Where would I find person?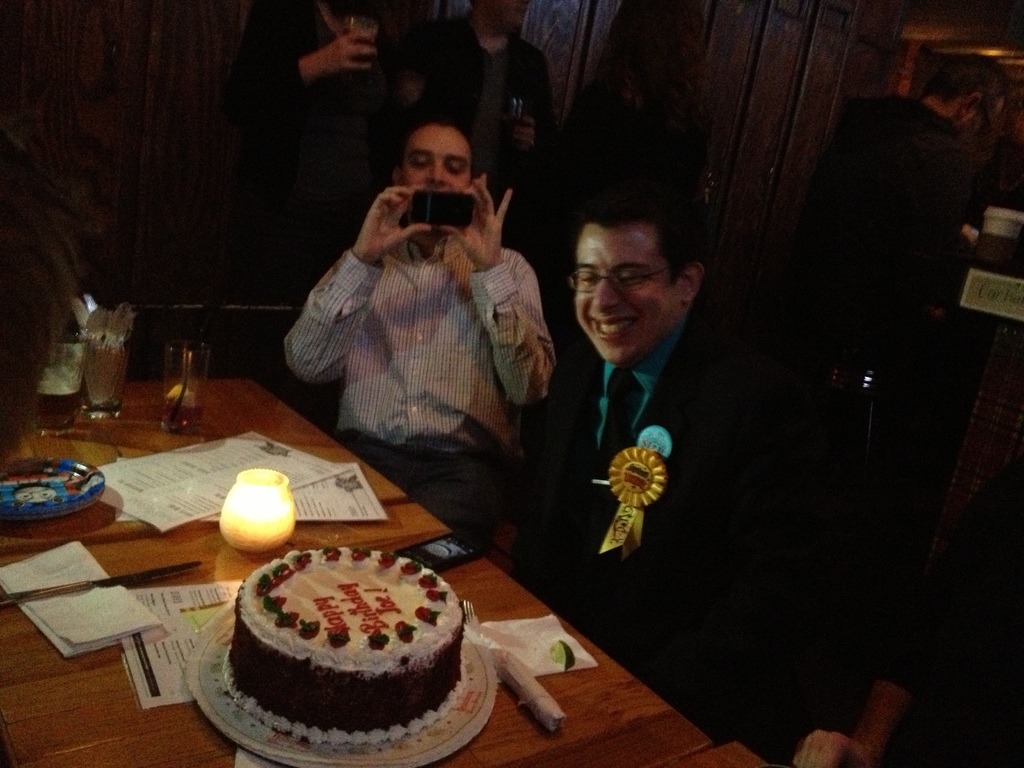
At (x1=807, y1=56, x2=1019, y2=300).
